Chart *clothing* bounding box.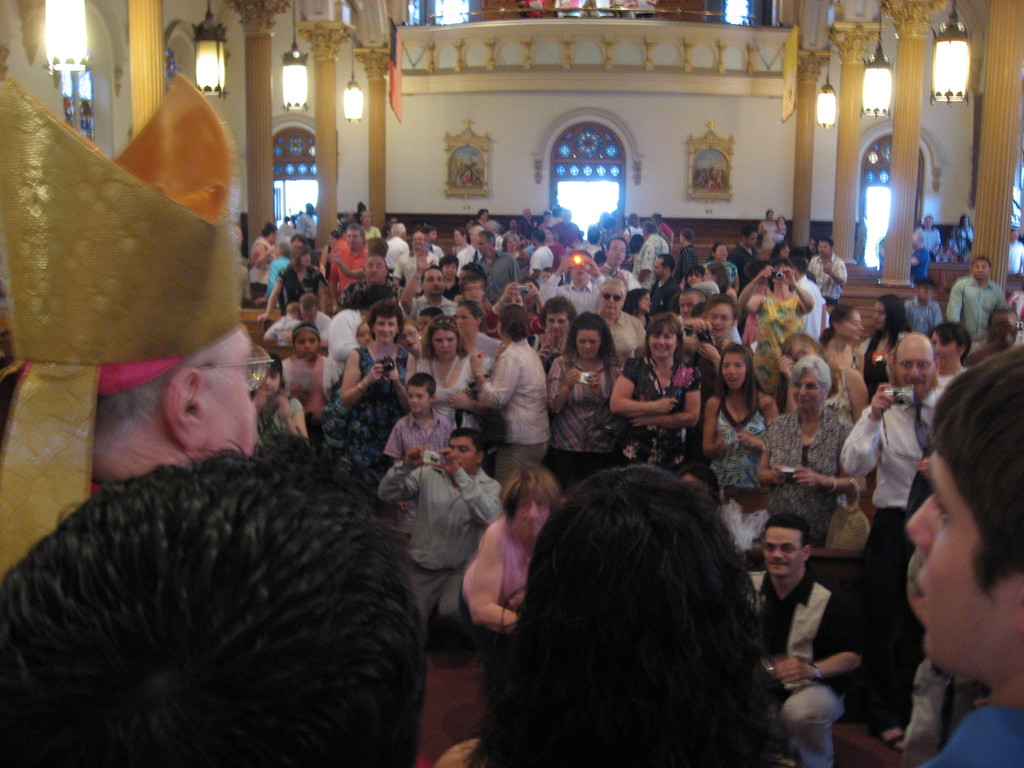
Charted: x1=922 y1=703 x2=1023 y2=767.
